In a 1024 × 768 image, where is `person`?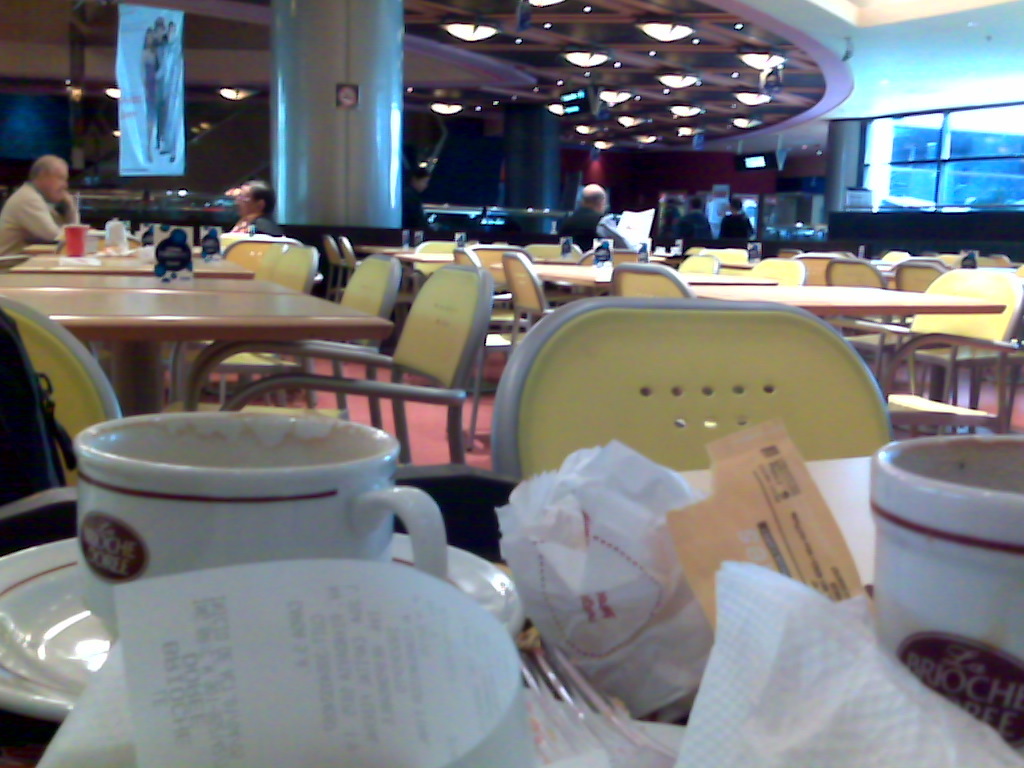
crop(0, 155, 80, 267).
